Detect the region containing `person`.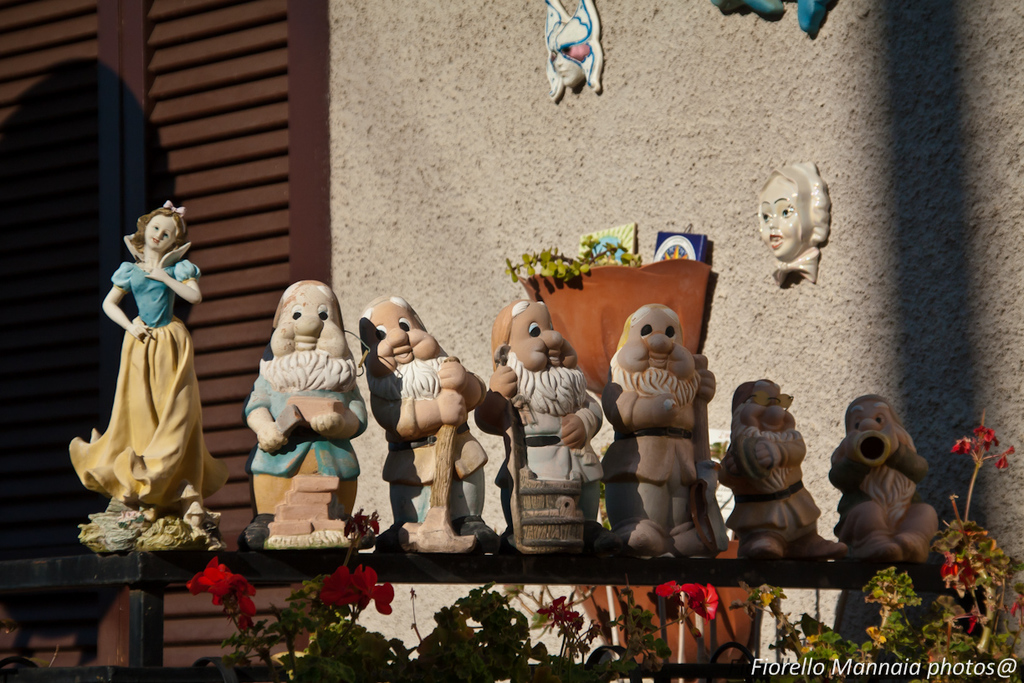
detection(602, 301, 727, 562).
